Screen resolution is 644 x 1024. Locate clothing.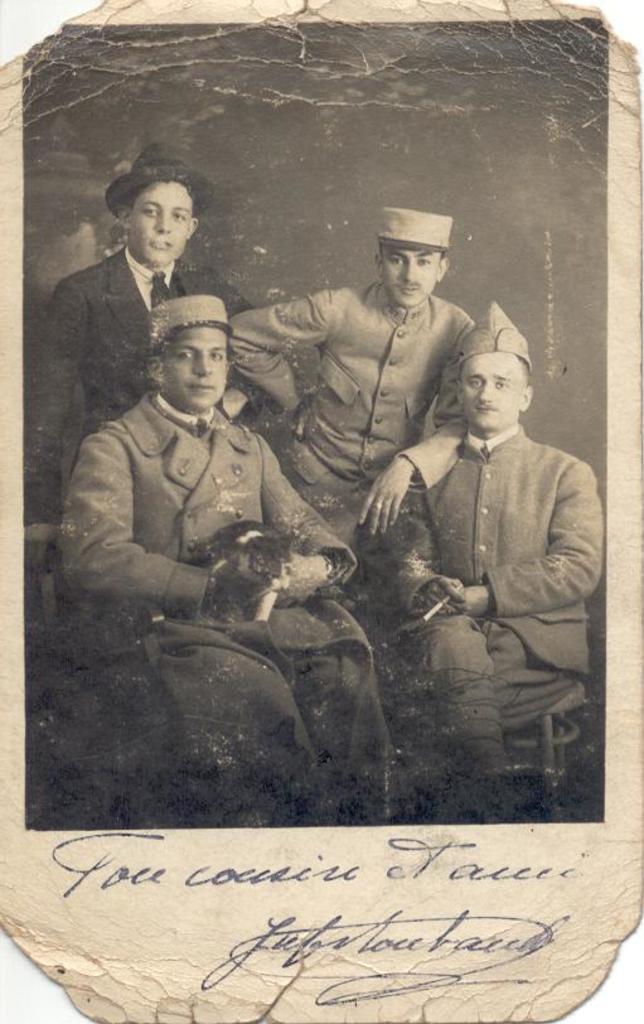
228:282:486:567.
